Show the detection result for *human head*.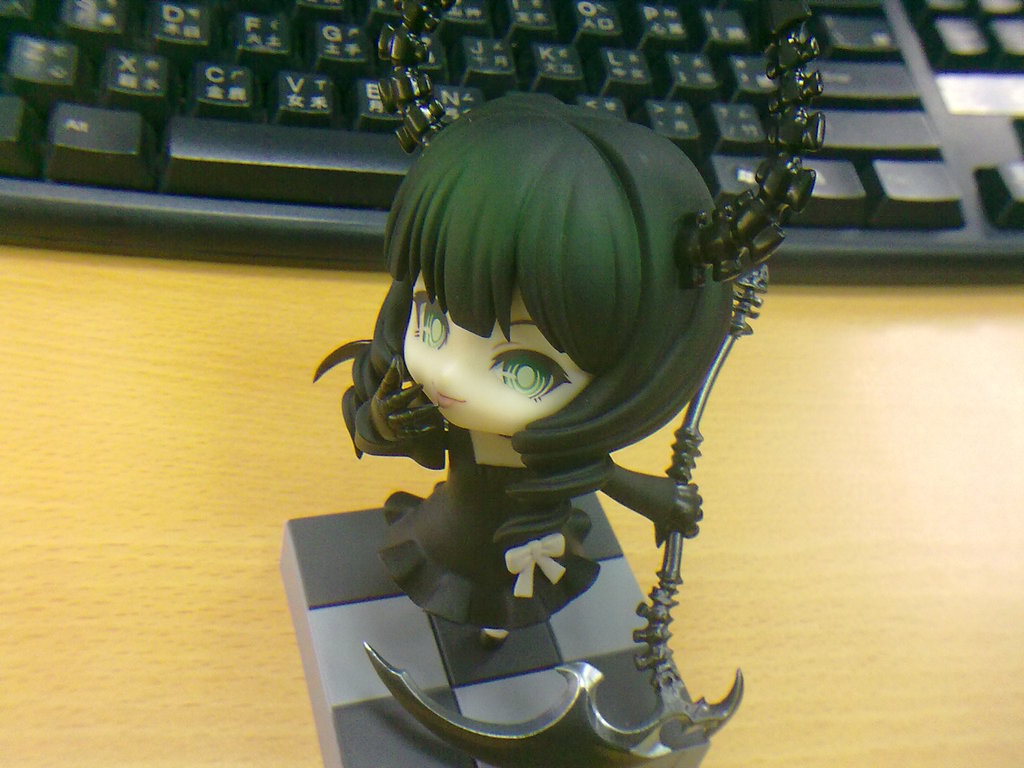
358,90,736,463.
